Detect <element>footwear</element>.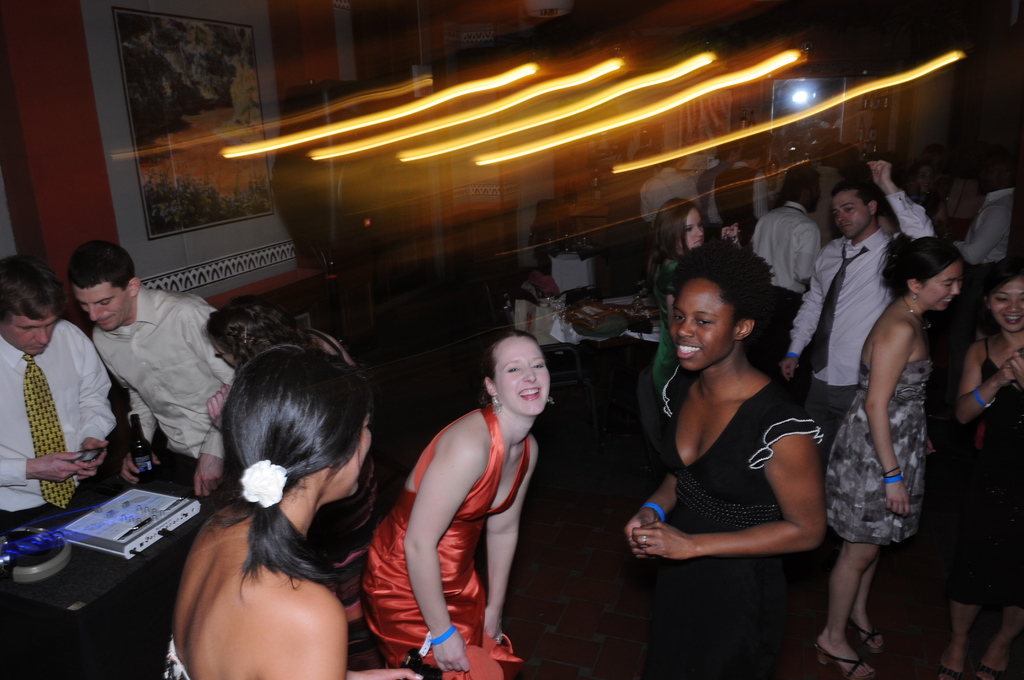
Detected at l=971, t=665, r=1001, b=679.
